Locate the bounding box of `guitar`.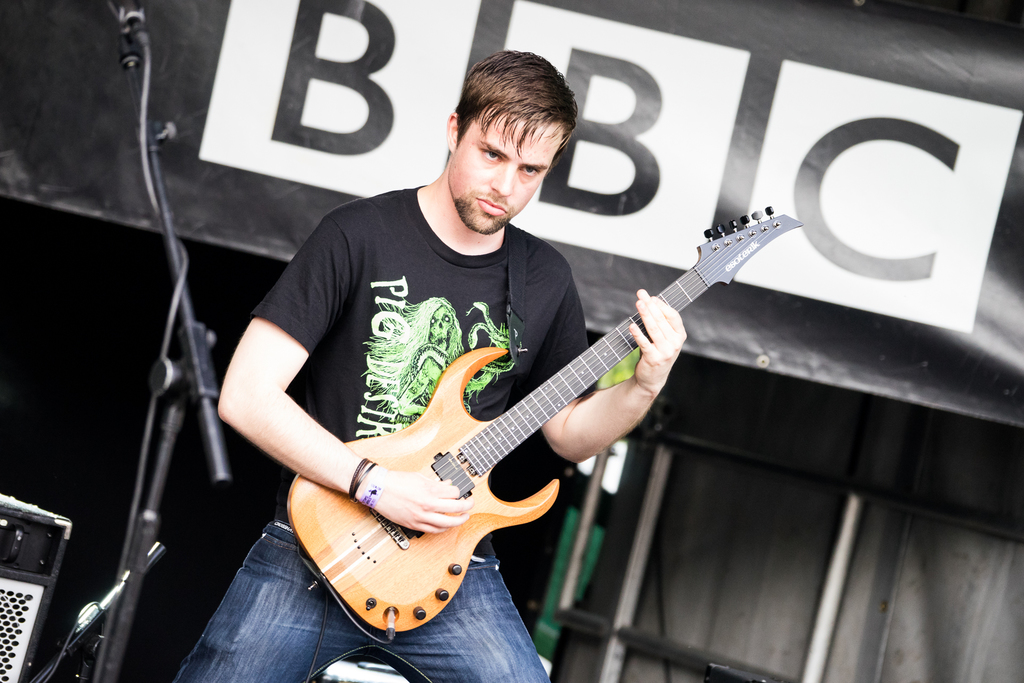
Bounding box: (x1=292, y1=235, x2=790, y2=645).
